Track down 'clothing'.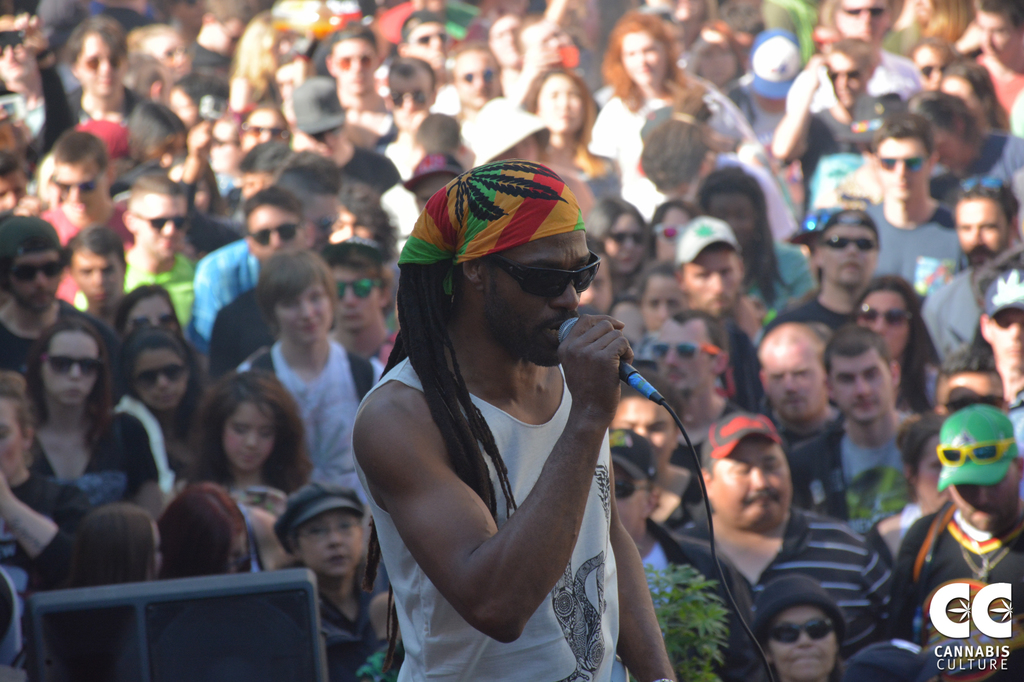
Tracked to <region>632, 504, 729, 681</region>.
